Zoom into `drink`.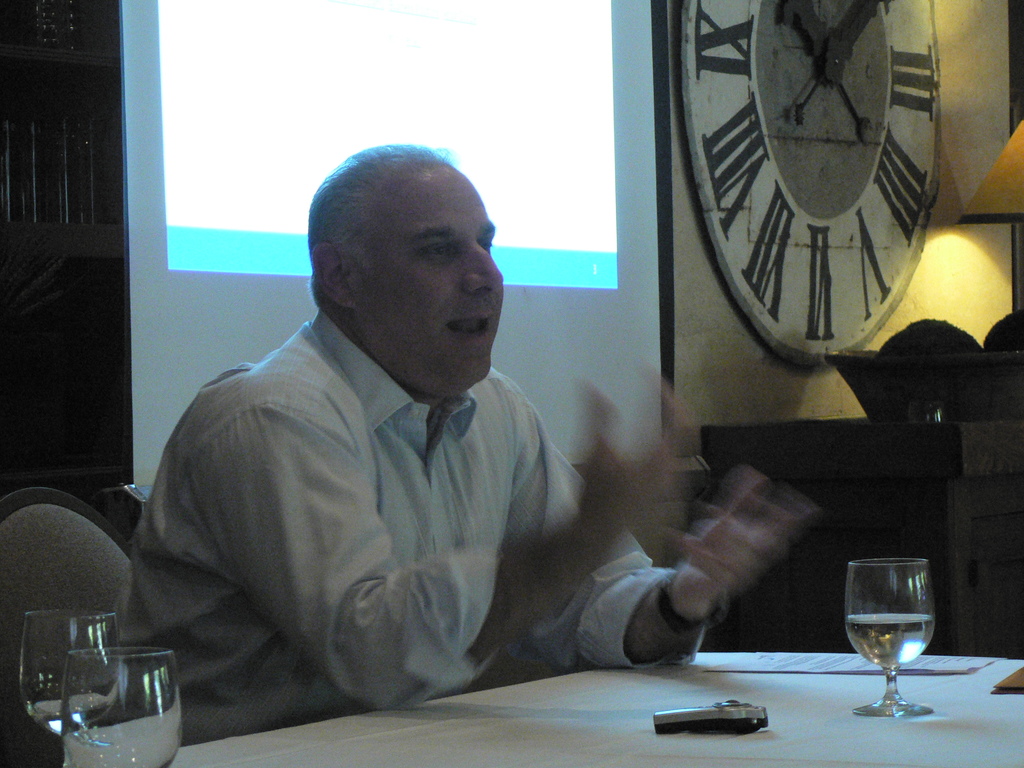
Zoom target: {"left": 19, "top": 595, "right": 170, "bottom": 767}.
